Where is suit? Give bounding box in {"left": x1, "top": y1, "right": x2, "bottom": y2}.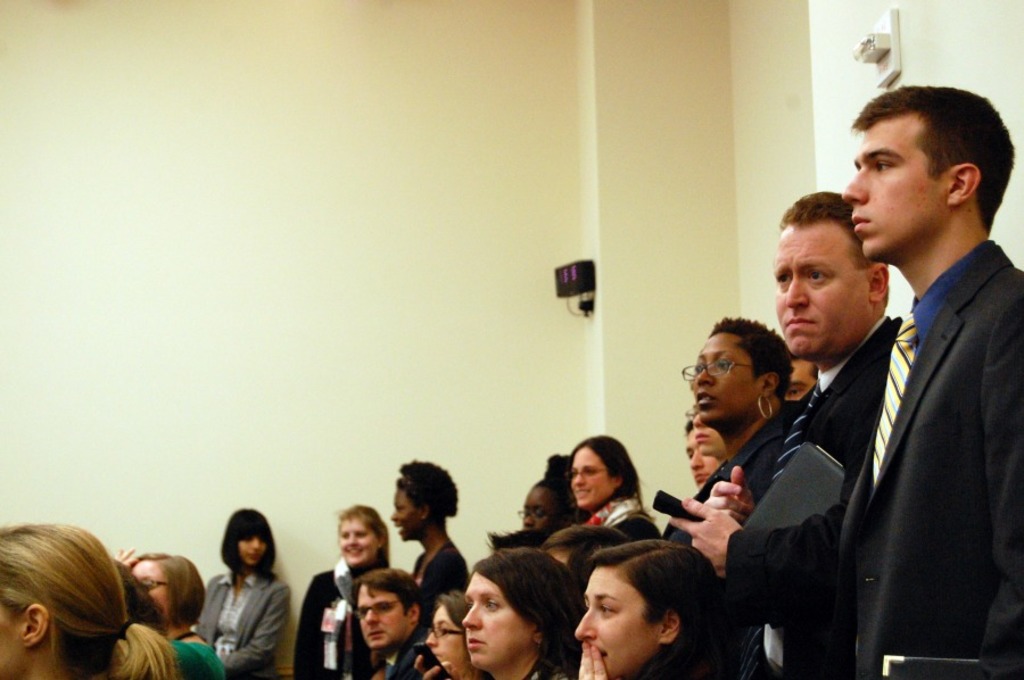
{"left": 853, "top": 141, "right": 1023, "bottom": 604}.
